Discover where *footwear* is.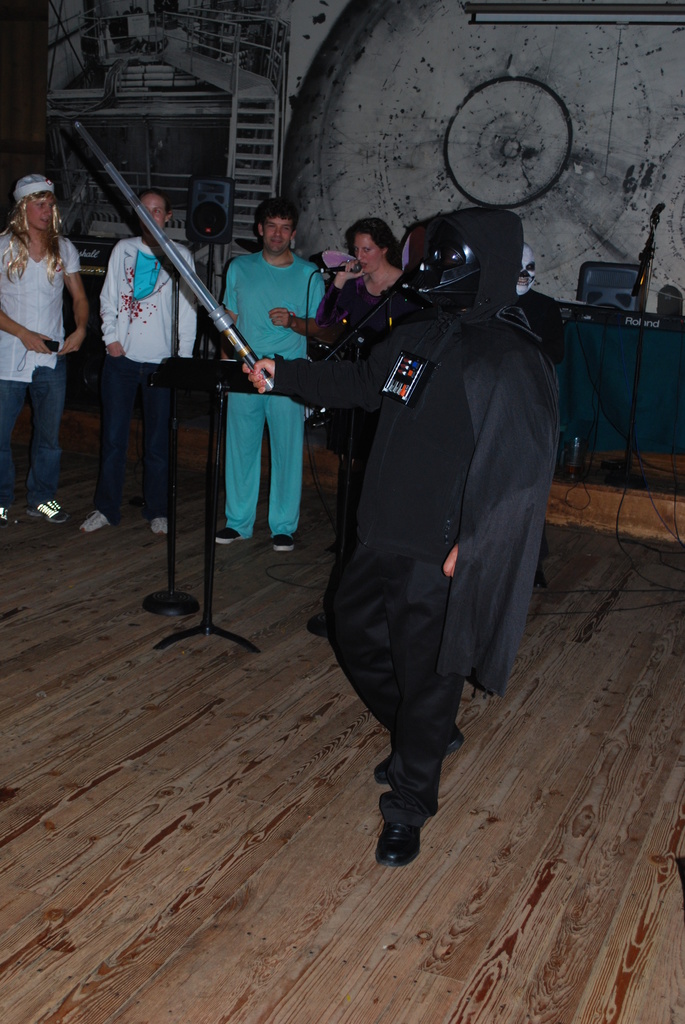
Discovered at box(73, 508, 114, 534).
